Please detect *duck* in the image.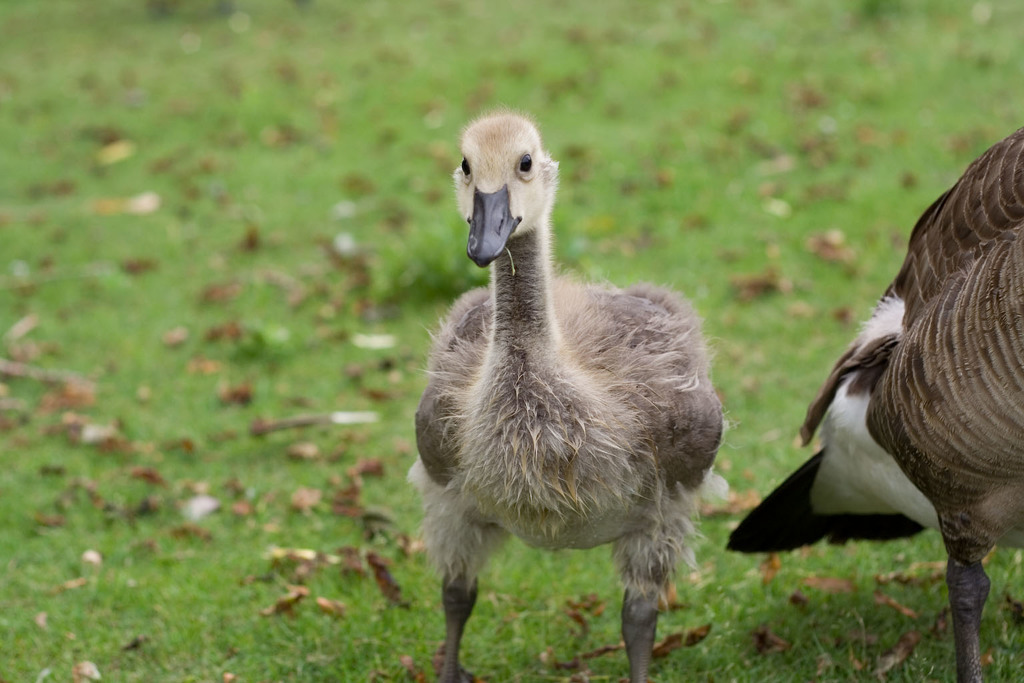
box(718, 129, 1023, 682).
